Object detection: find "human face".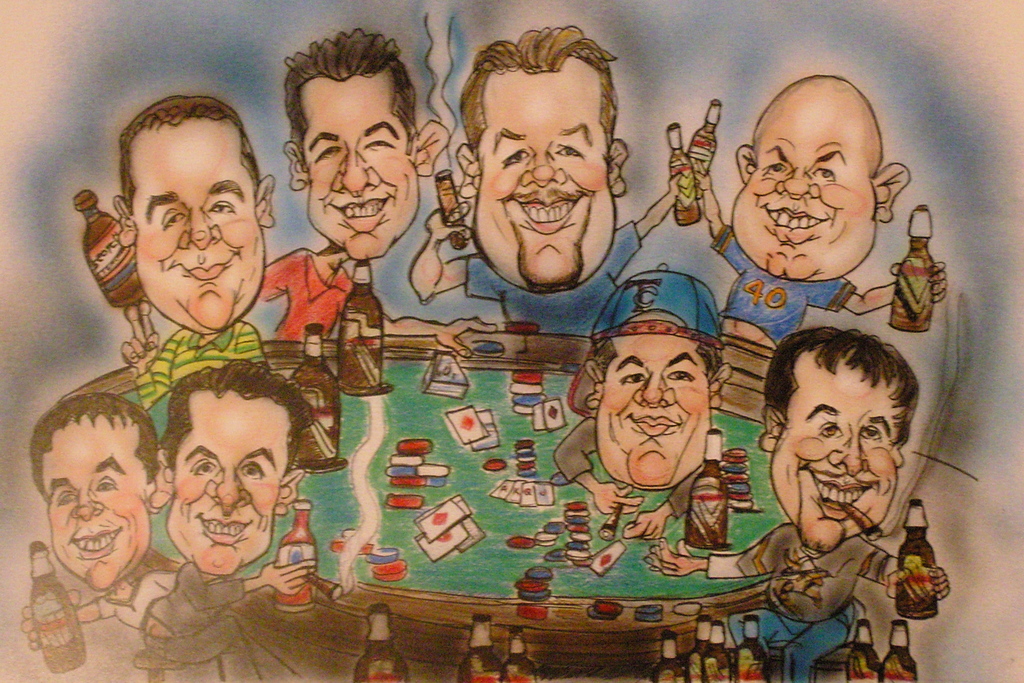
box=[596, 312, 701, 488].
